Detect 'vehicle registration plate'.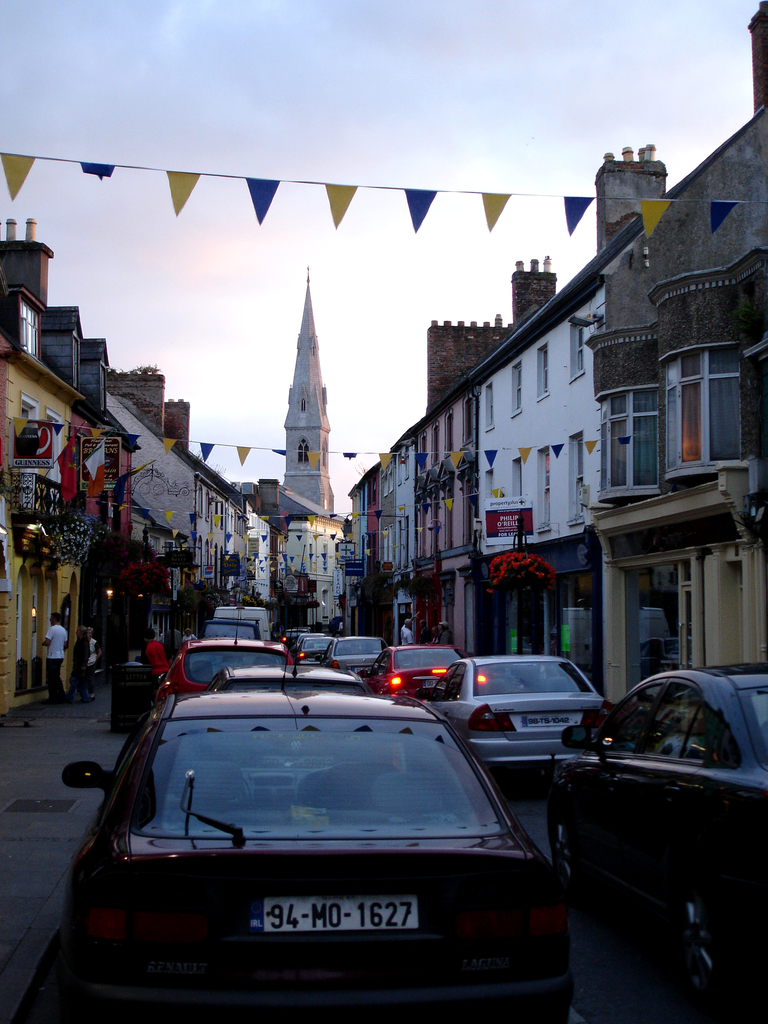
Detected at (x1=521, y1=708, x2=575, y2=727).
